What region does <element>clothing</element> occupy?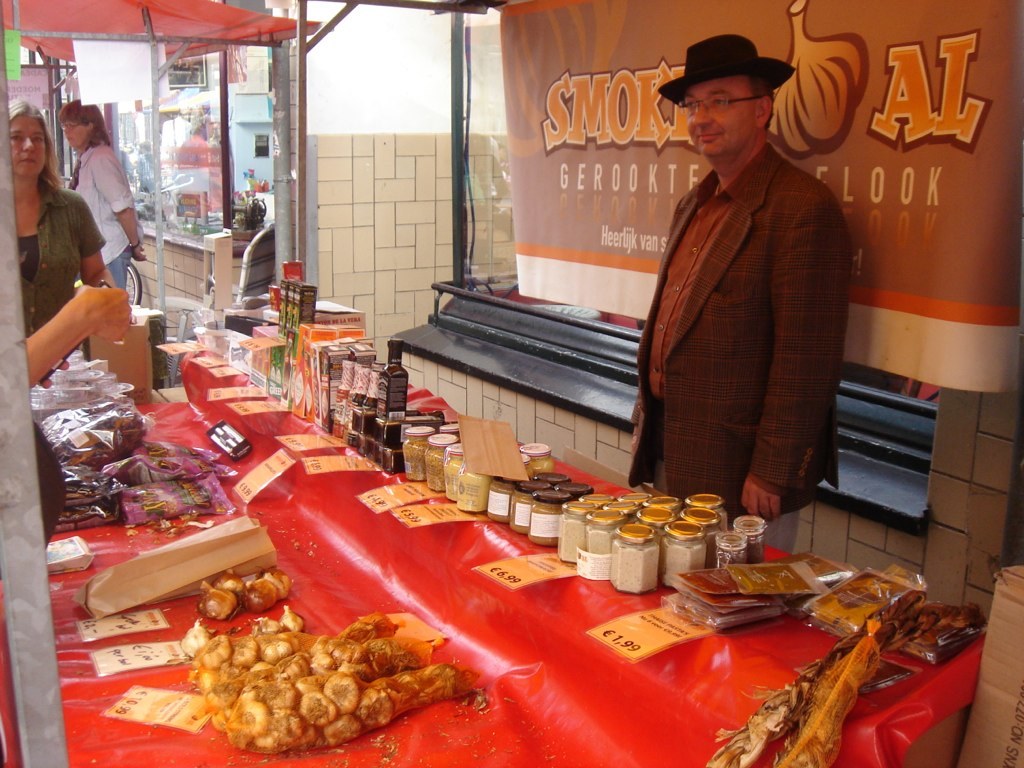
Rect(66, 138, 144, 295).
